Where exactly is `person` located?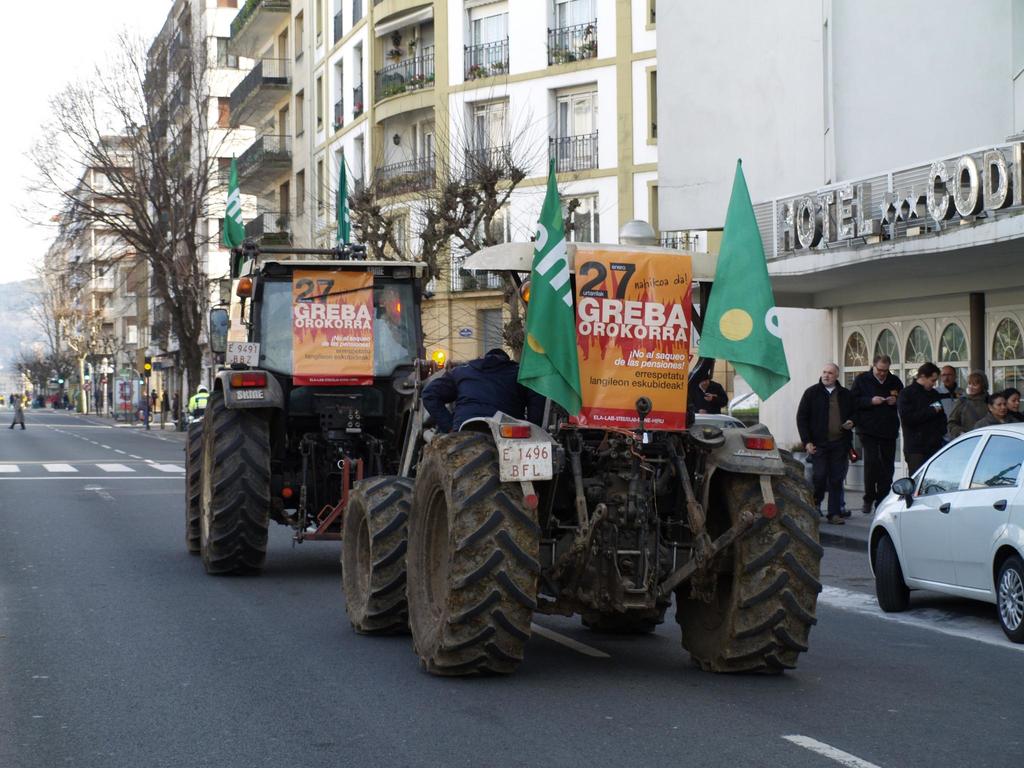
Its bounding box is 6:395:24:429.
